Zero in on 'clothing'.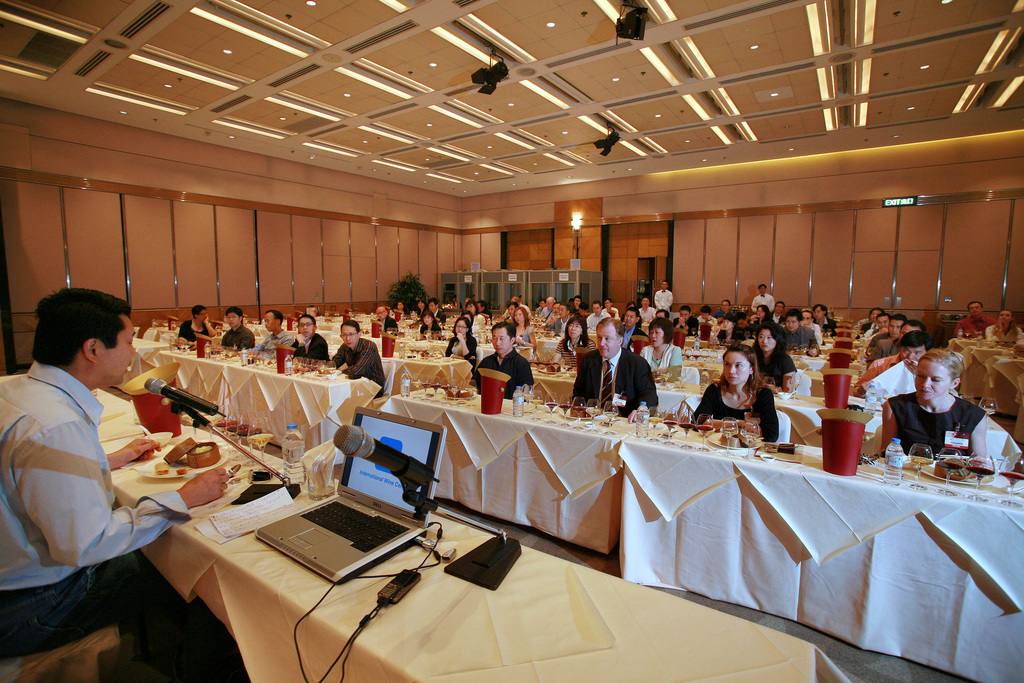
Zeroed in: detection(573, 346, 660, 418).
